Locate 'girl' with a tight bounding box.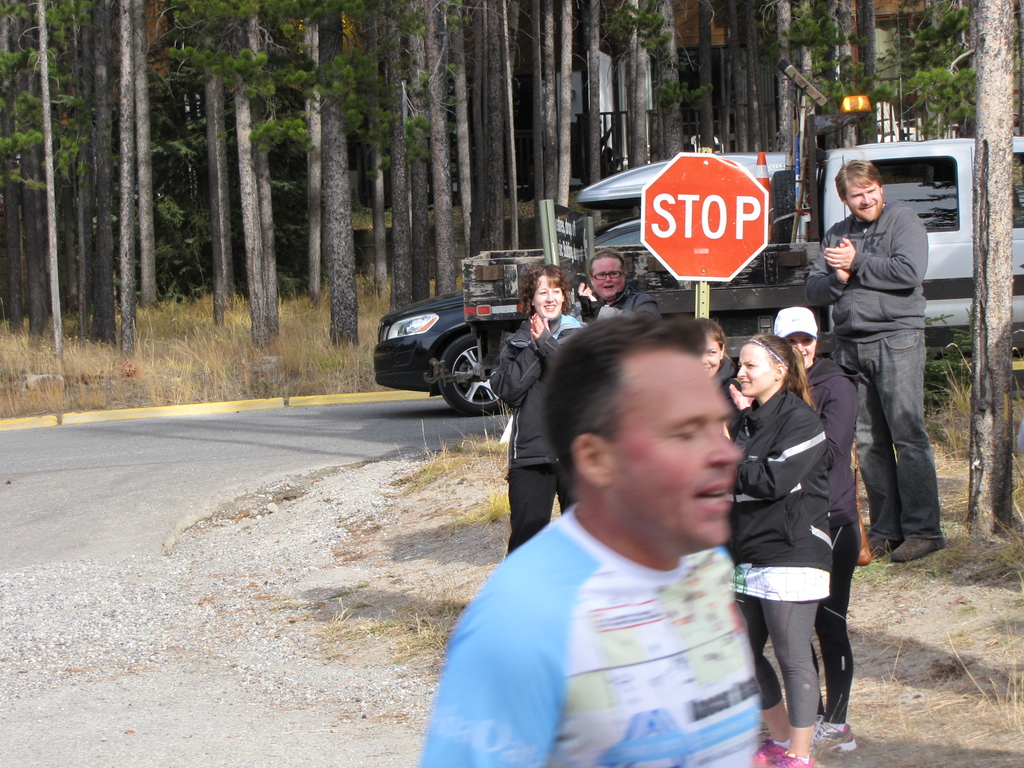
<bbox>697, 317, 742, 403</bbox>.
